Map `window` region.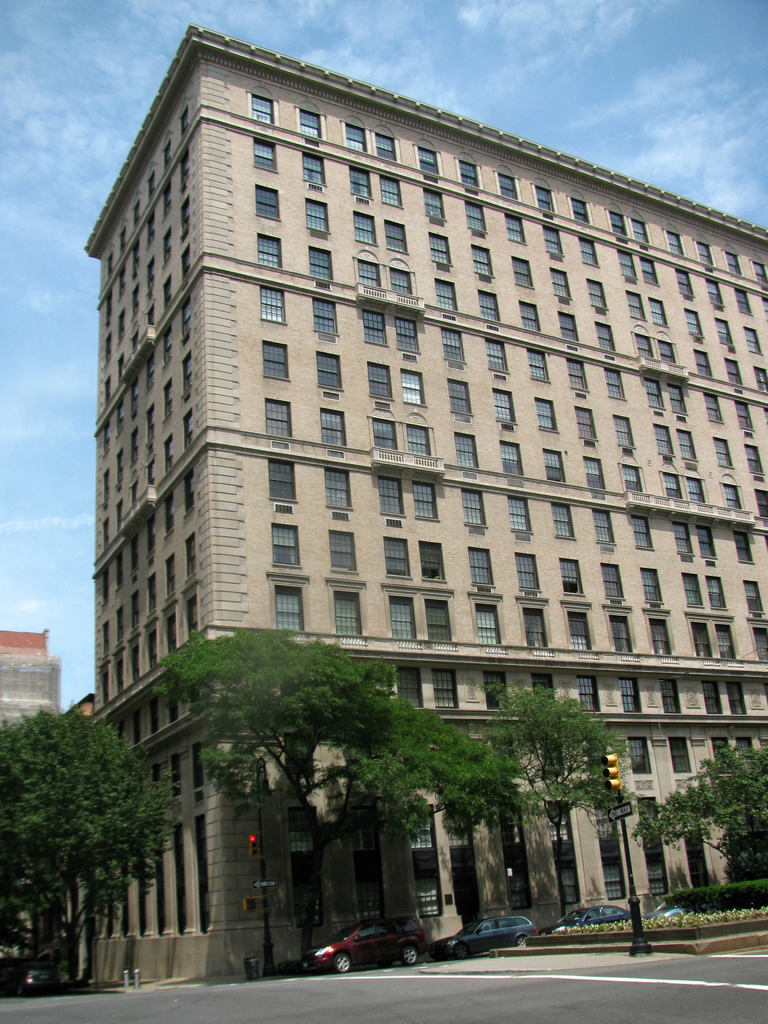
Mapped to 333:596:359:637.
